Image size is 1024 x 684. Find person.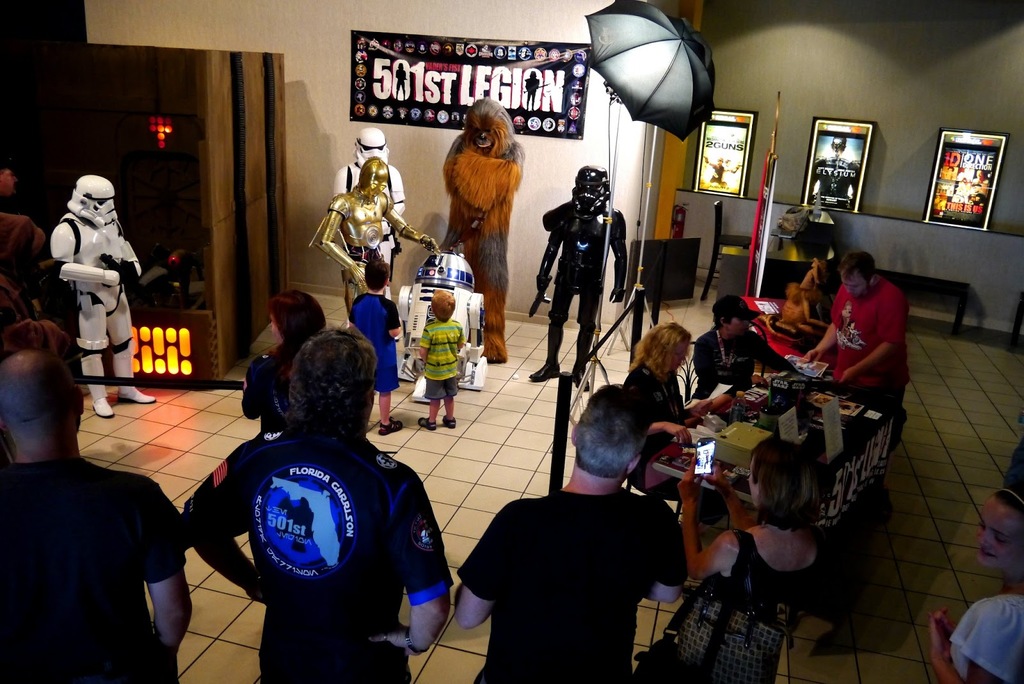
49, 177, 159, 417.
